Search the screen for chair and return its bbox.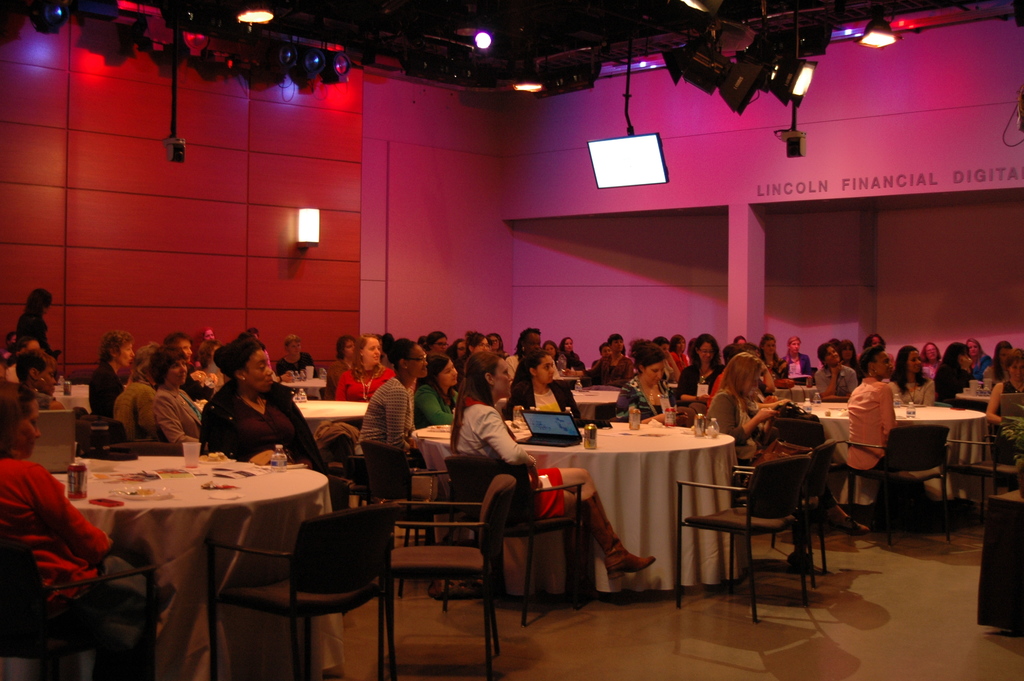
Found: (x1=359, y1=439, x2=464, y2=600).
